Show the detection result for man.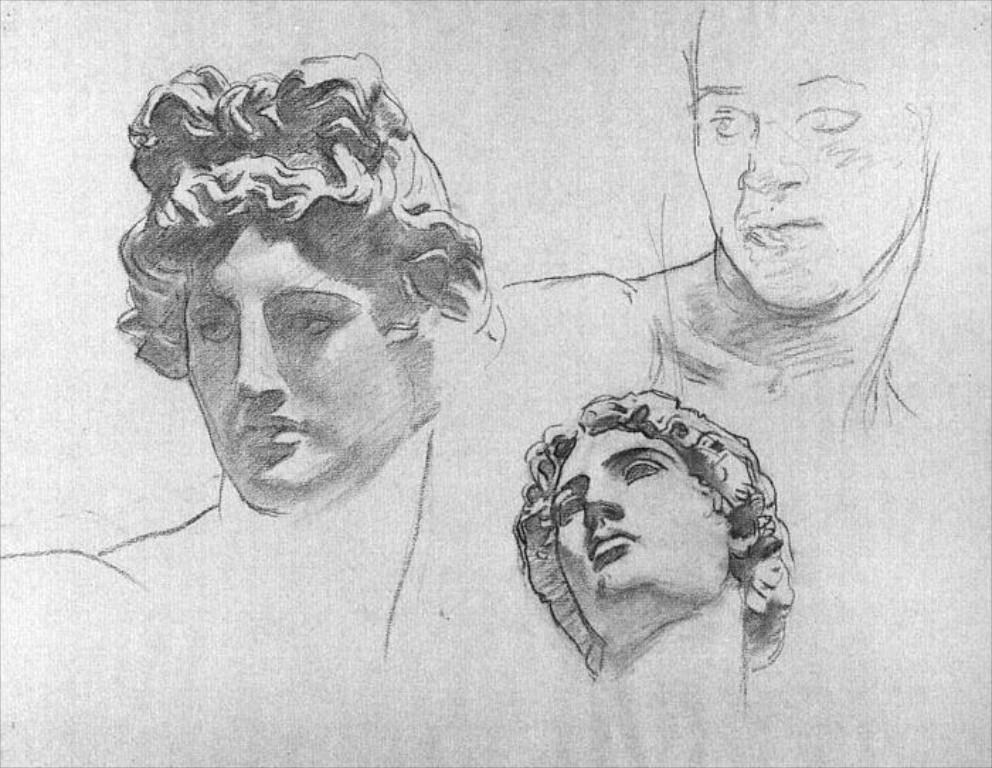
bbox=(489, 375, 825, 690).
